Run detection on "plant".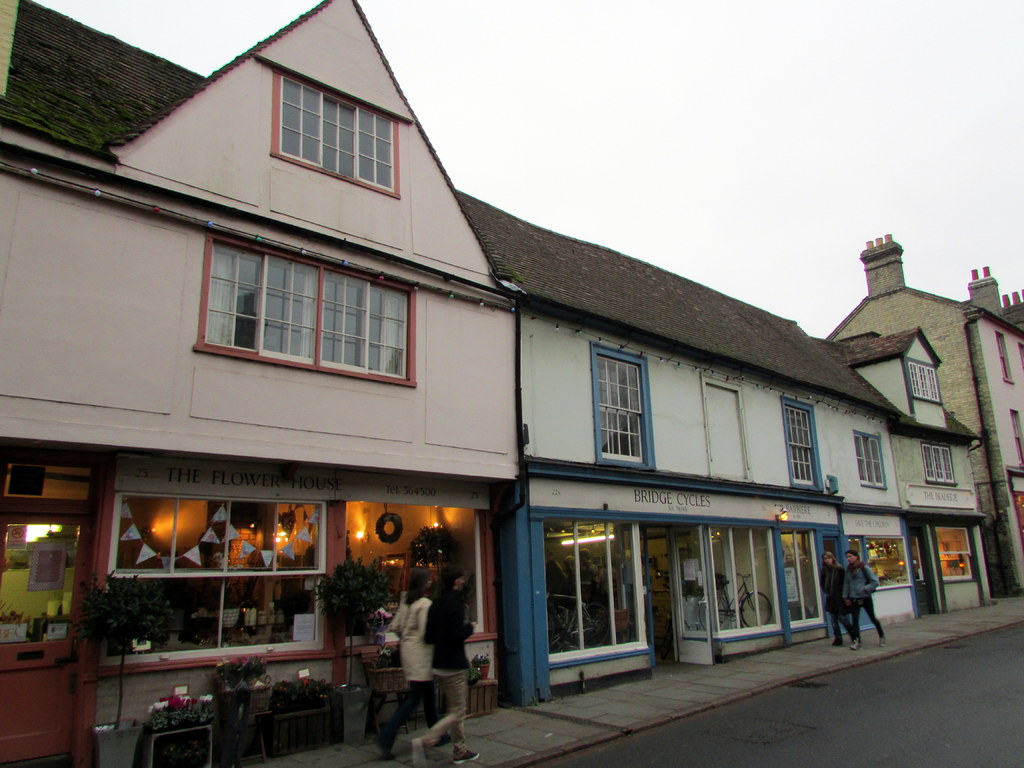
Result: <bbox>314, 557, 396, 688</bbox>.
